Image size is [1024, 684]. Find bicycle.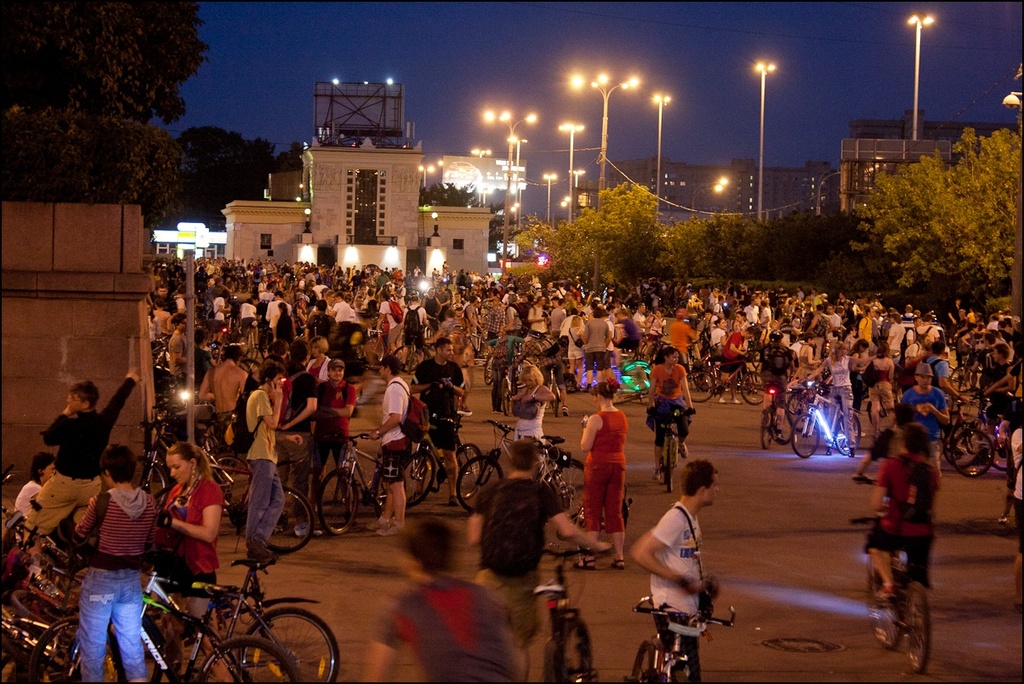
select_region(68, 550, 358, 683).
